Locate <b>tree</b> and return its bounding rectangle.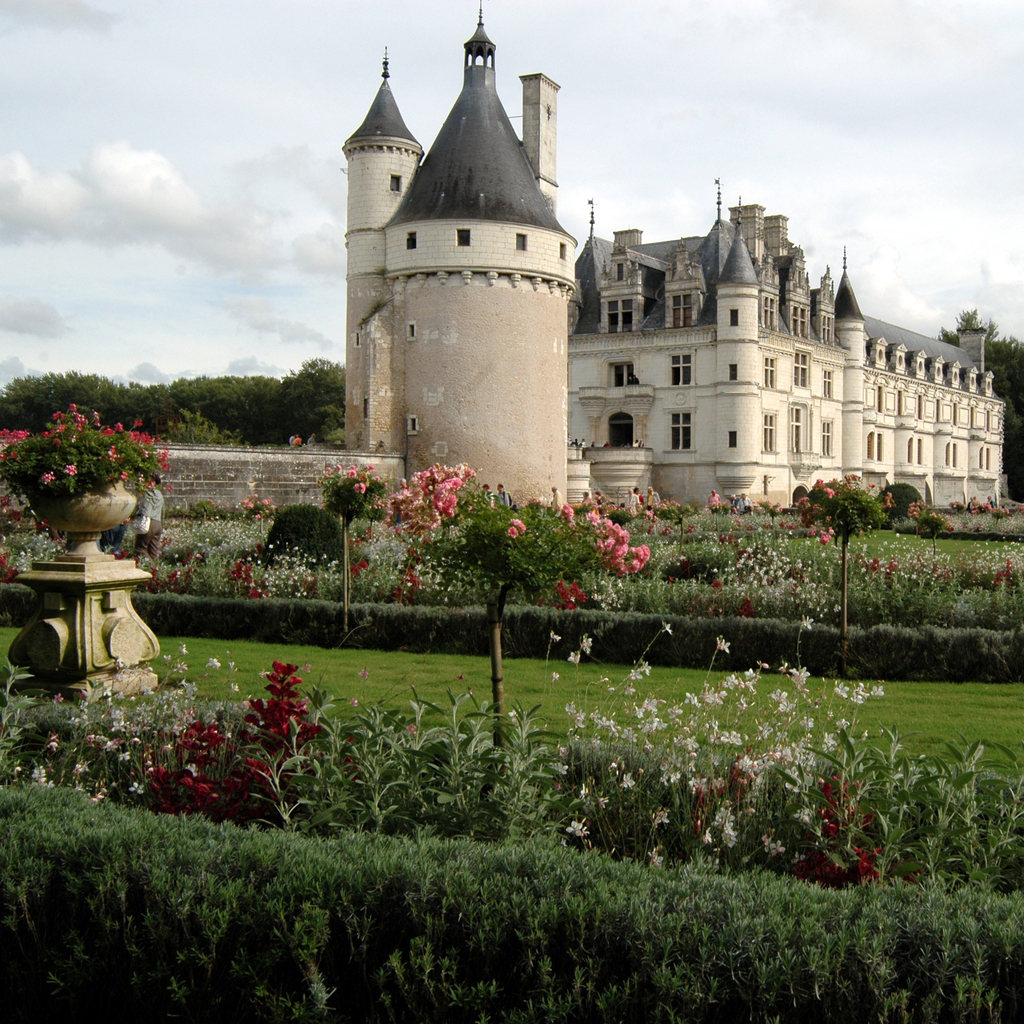
box(166, 376, 279, 449).
